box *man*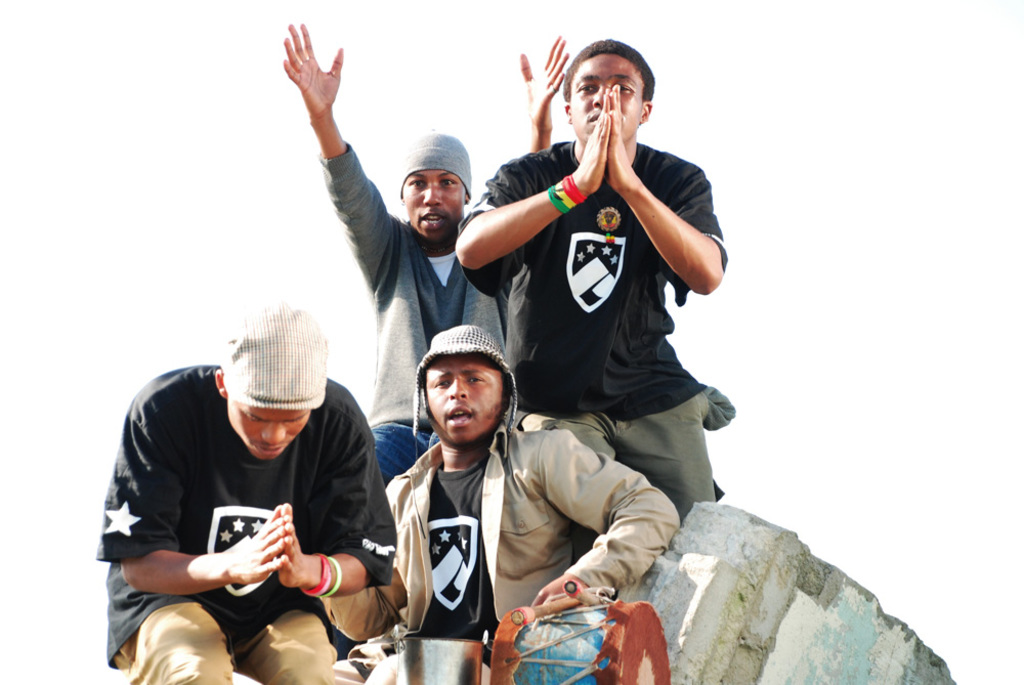
box=[375, 316, 684, 684]
